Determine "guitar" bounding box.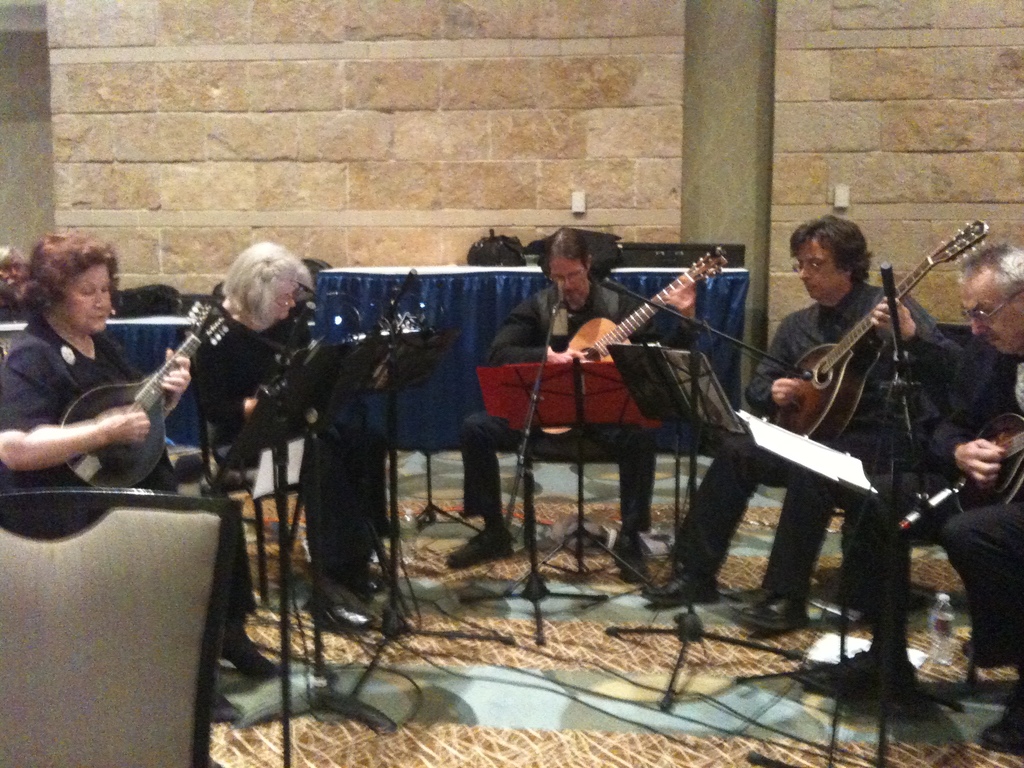
Determined: [764, 232, 973, 465].
